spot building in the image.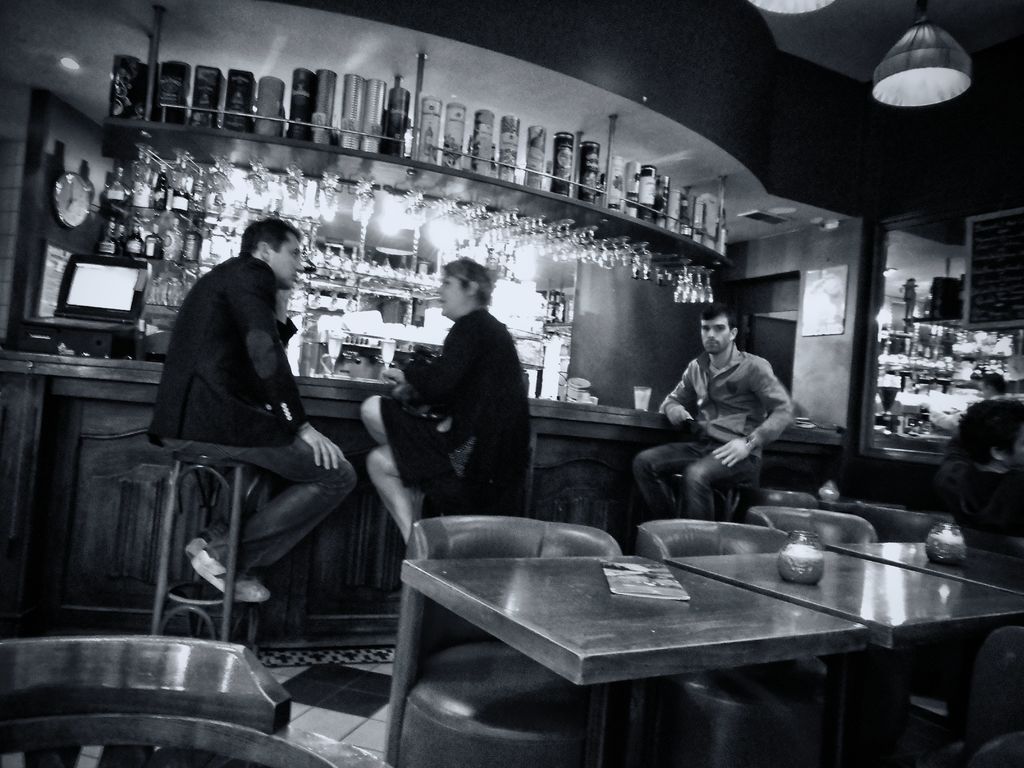
building found at 0 0 1023 767.
